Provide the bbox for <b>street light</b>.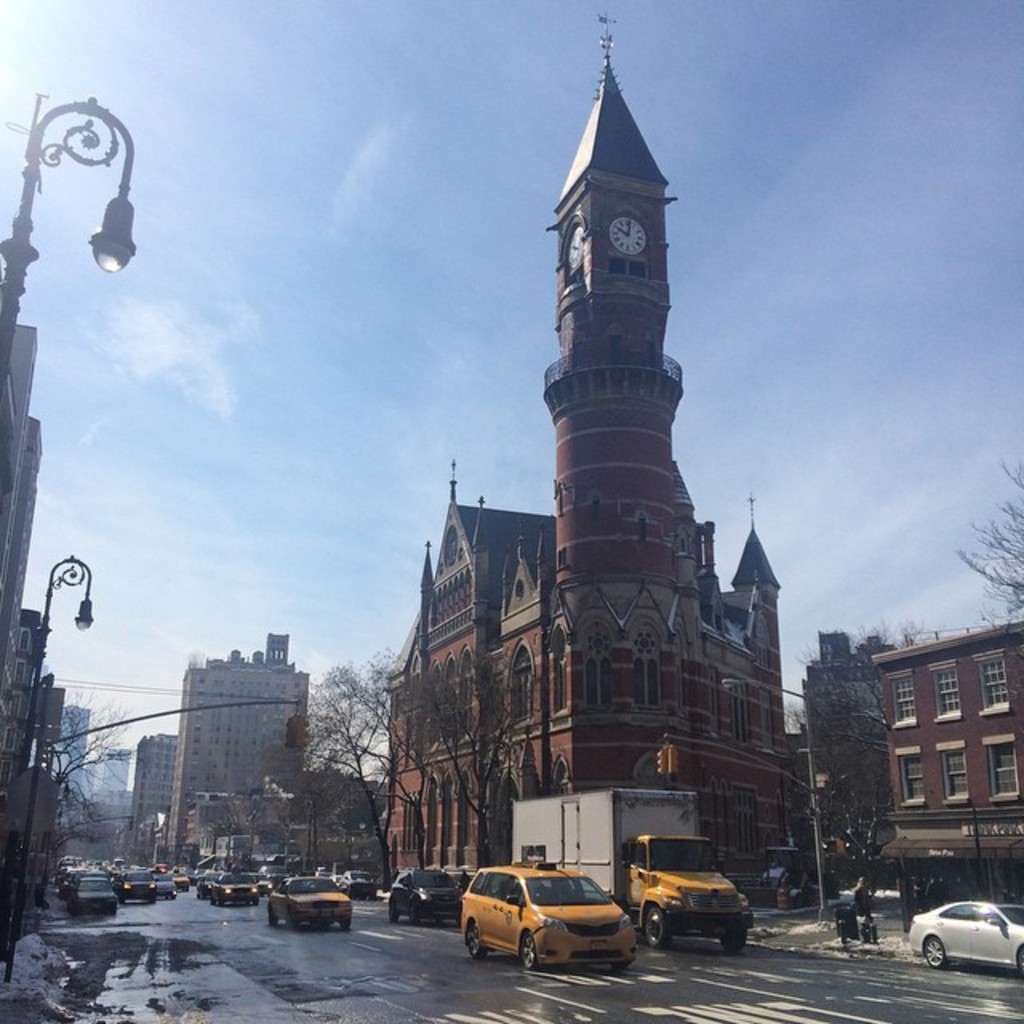
bbox=[0, 94, 139, 413].
